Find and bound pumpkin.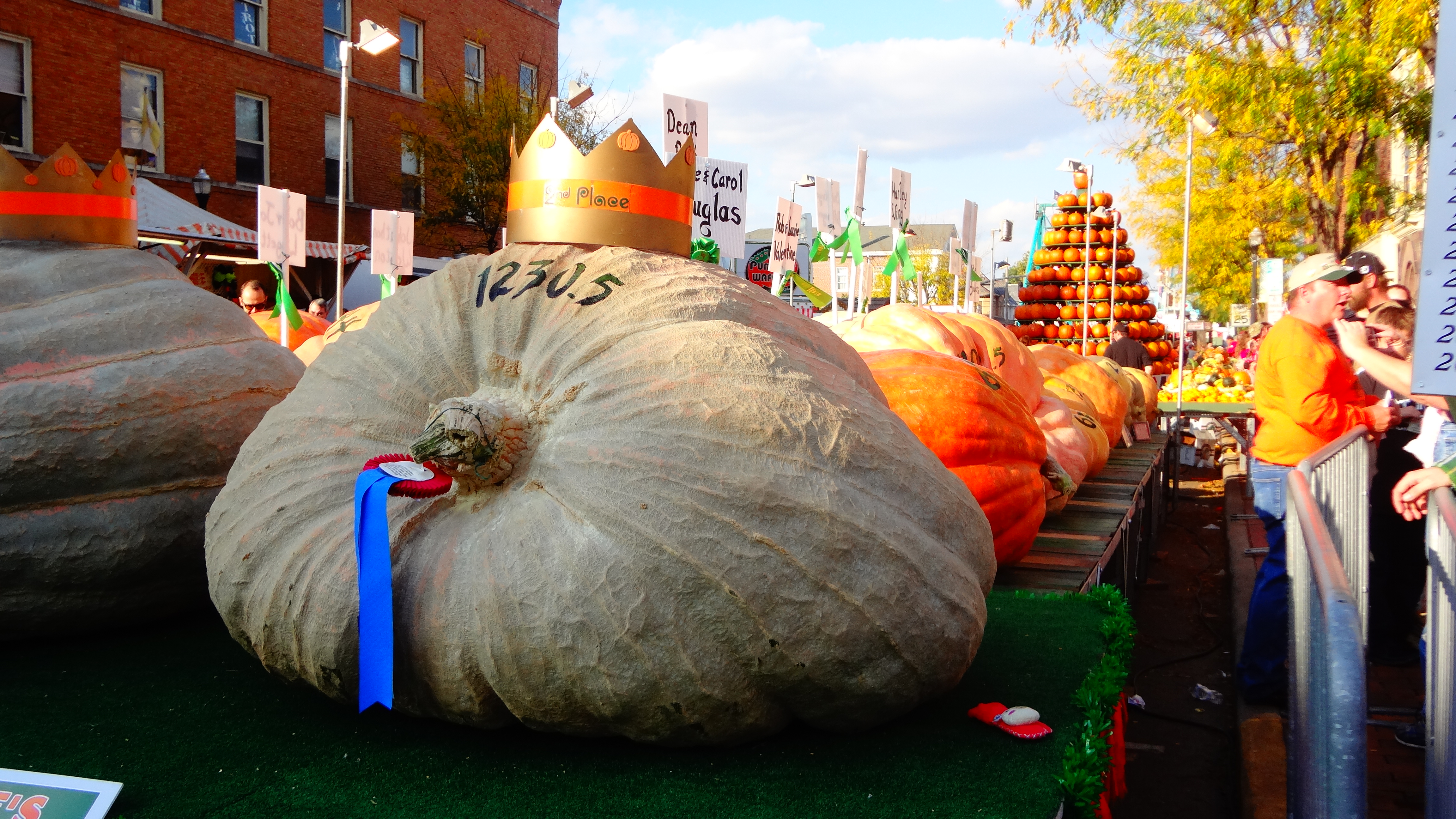
Bound: region(271, 110, 342, 177).
